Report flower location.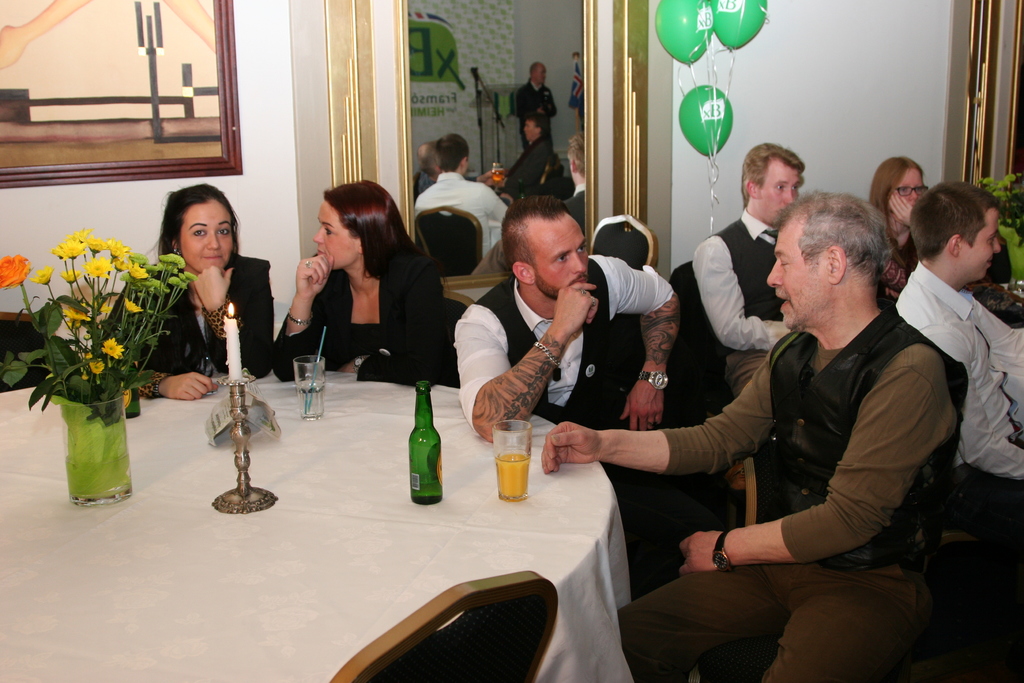
Report: box=[30, 262, 51, 287].
